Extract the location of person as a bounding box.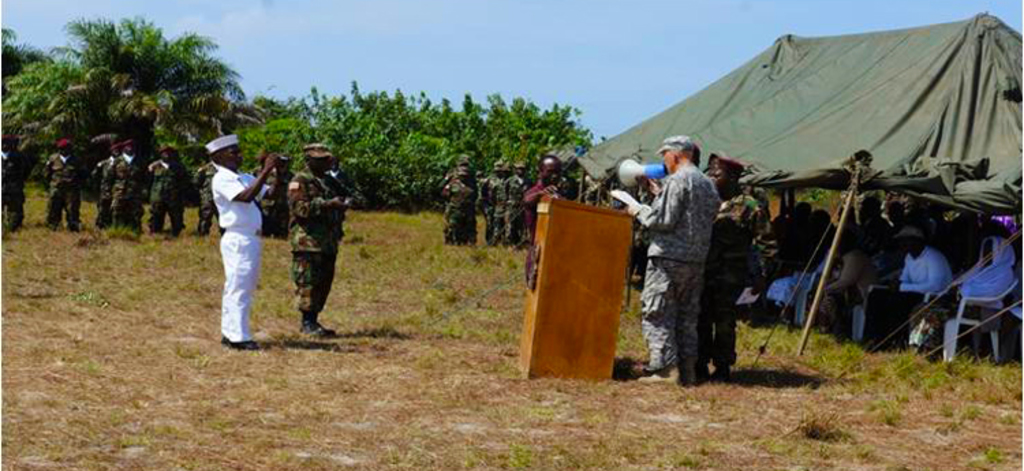
detection(35, 132, 87, 239).
